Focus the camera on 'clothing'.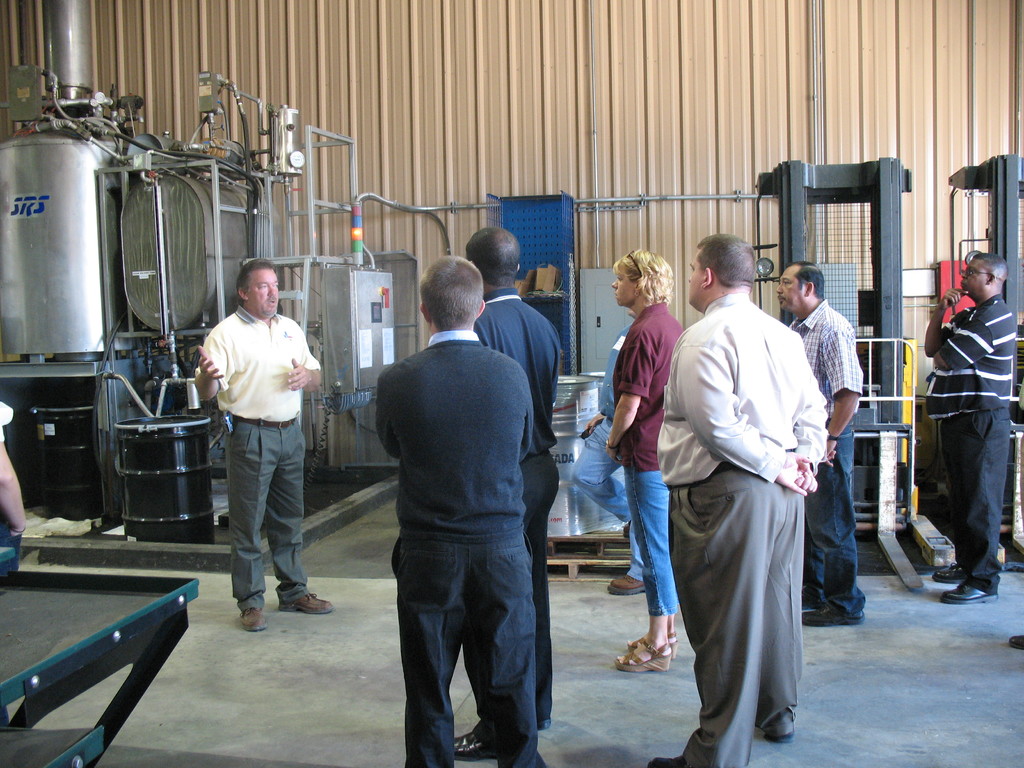
Focus region: 784/312/870/614.
